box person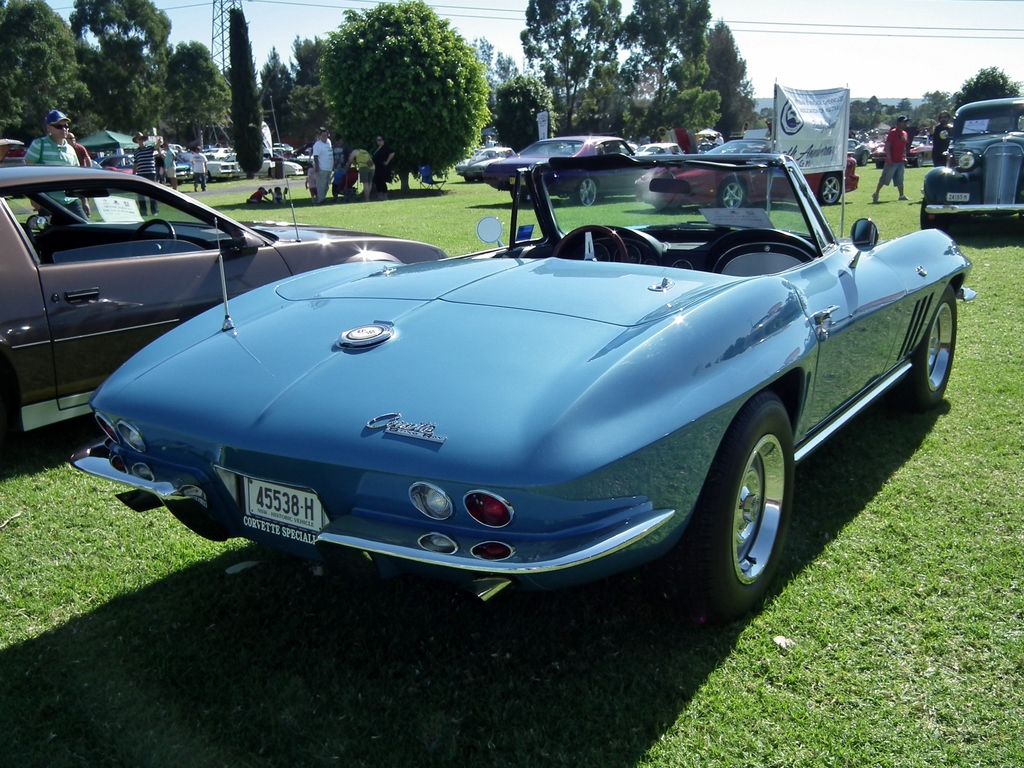
(928,109,954,164)
